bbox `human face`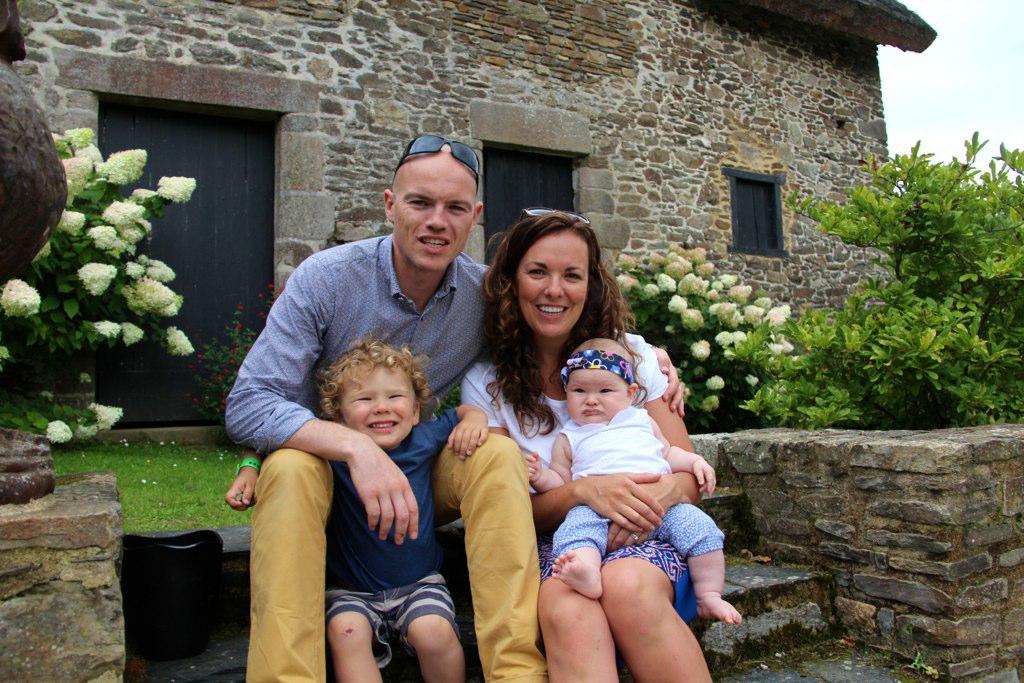
(517,232,590,337)
